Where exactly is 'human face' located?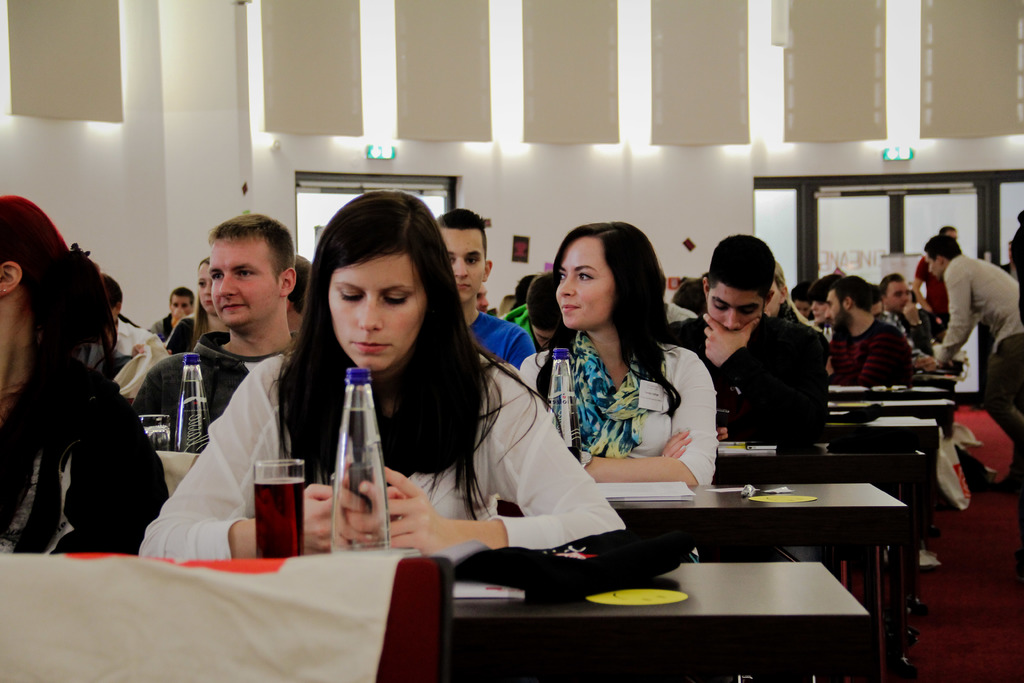
Its bounding box is [left=326, top=259, right=426, bottom=372].
